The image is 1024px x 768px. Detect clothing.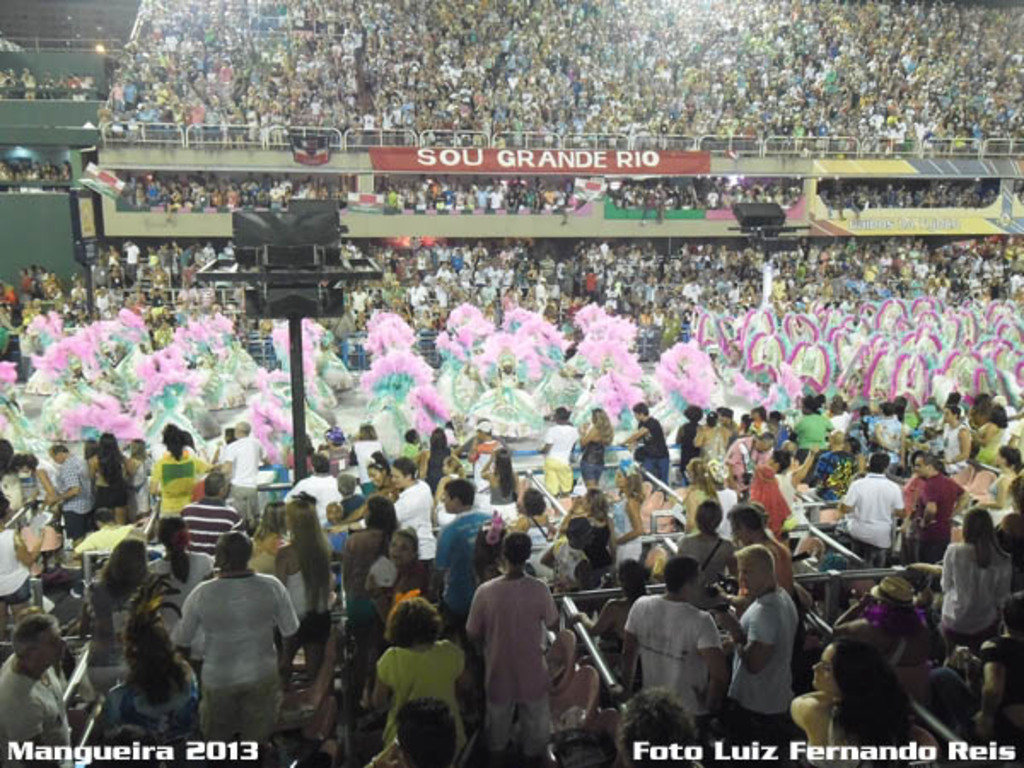
Detection: left=343, top=538, right=398, bottom=628.
